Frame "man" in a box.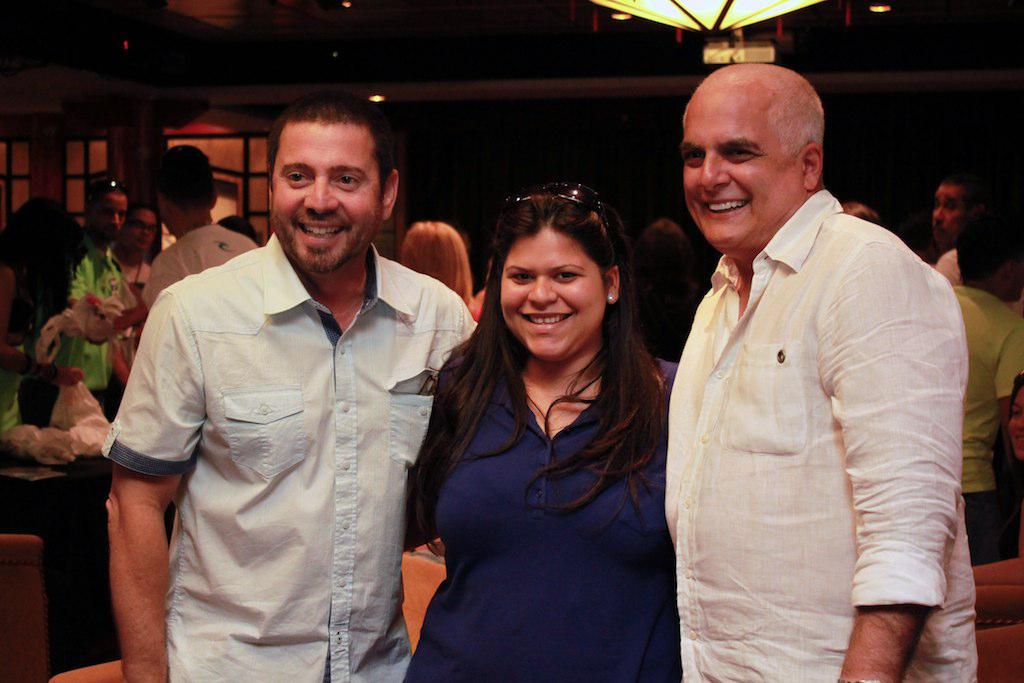
bbox(930, 179, 965, 276).
